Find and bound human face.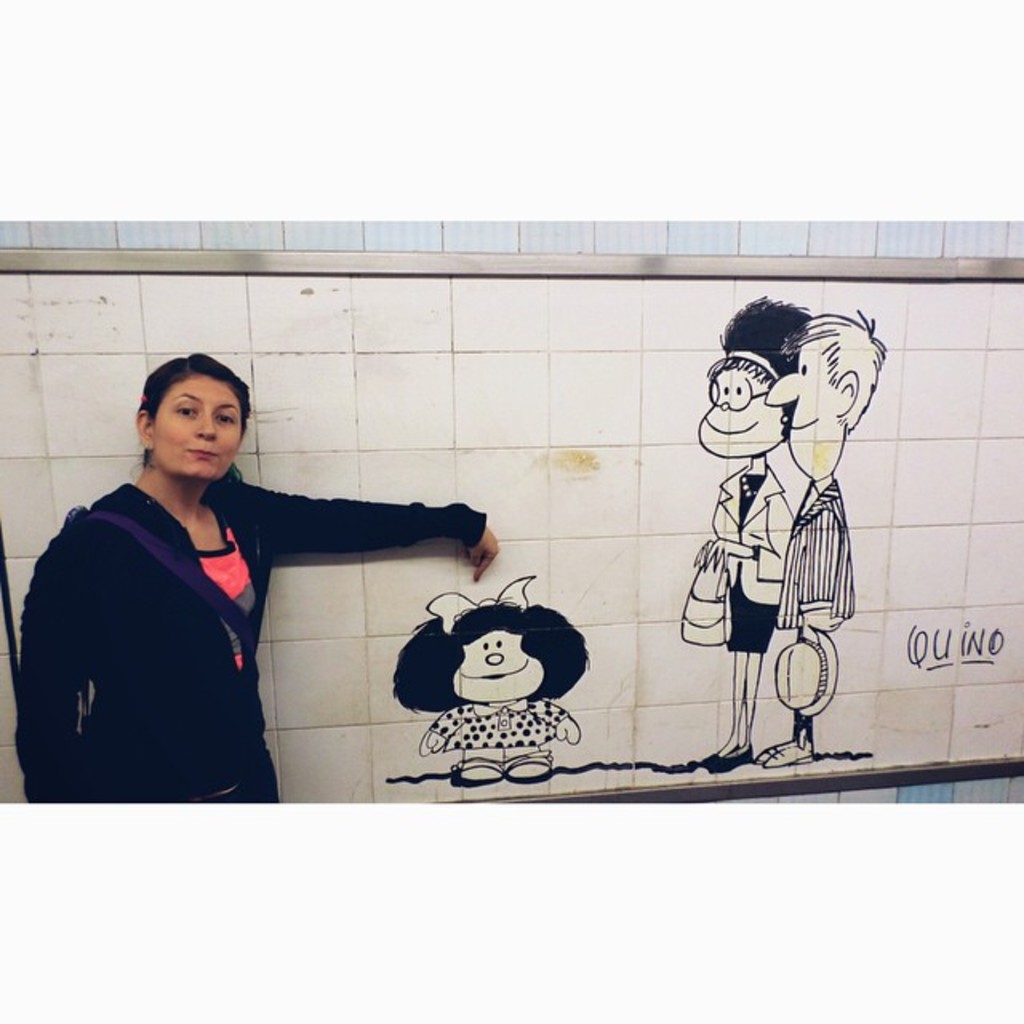
Bound: rect(702, 347, 787, 454).
